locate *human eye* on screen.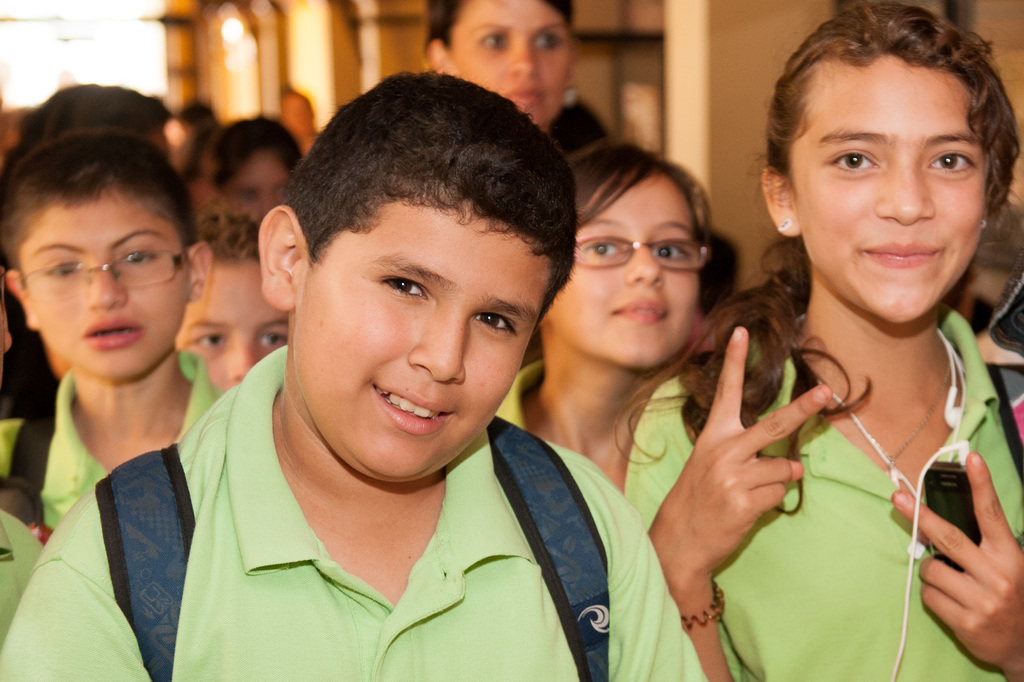
On screen at [x1=577, y1=237, x2=628, y2=262].
